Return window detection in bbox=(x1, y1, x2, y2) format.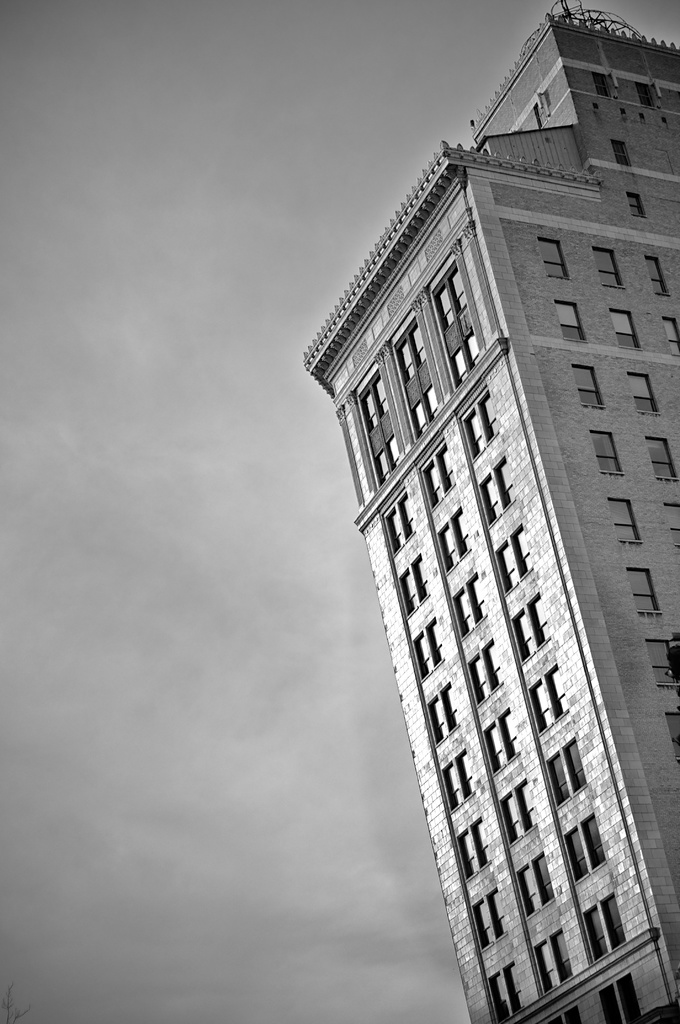
bbox=(514, 778, 537, 829).
